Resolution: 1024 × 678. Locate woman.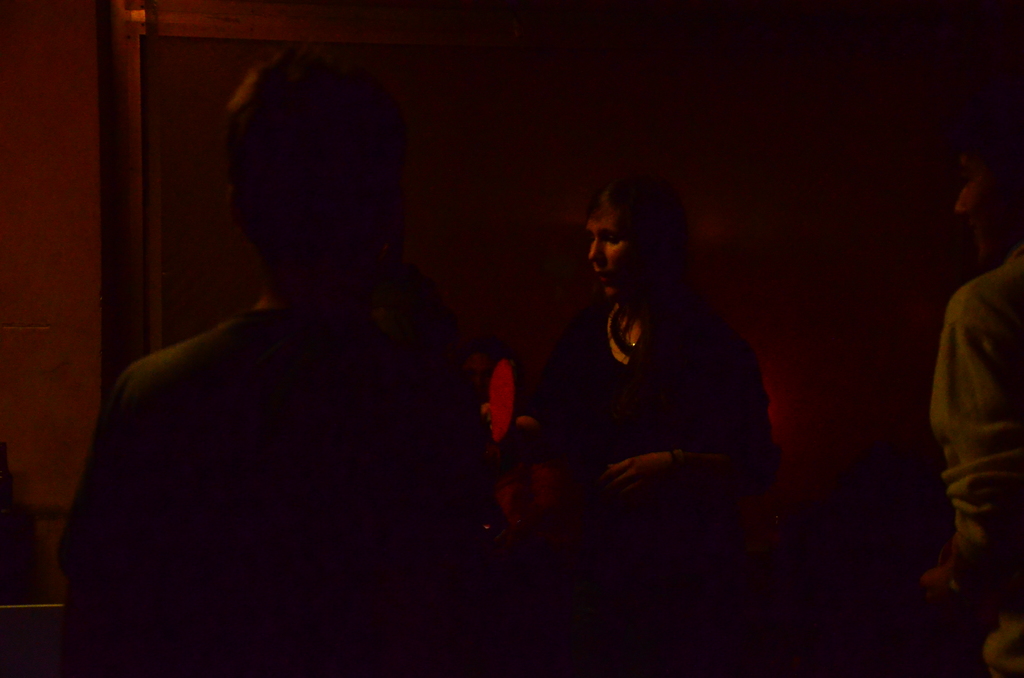
<region>514, 174, 784, 502</region>.
